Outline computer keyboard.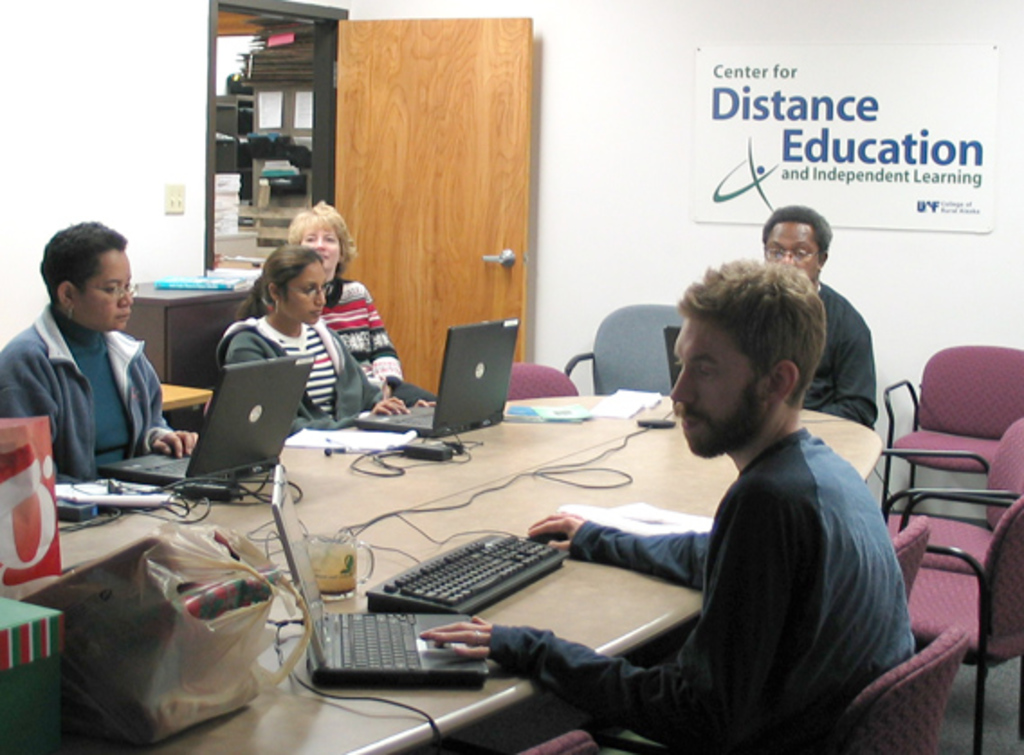
Outline: <region>368, 528, 570, 616</region>.
